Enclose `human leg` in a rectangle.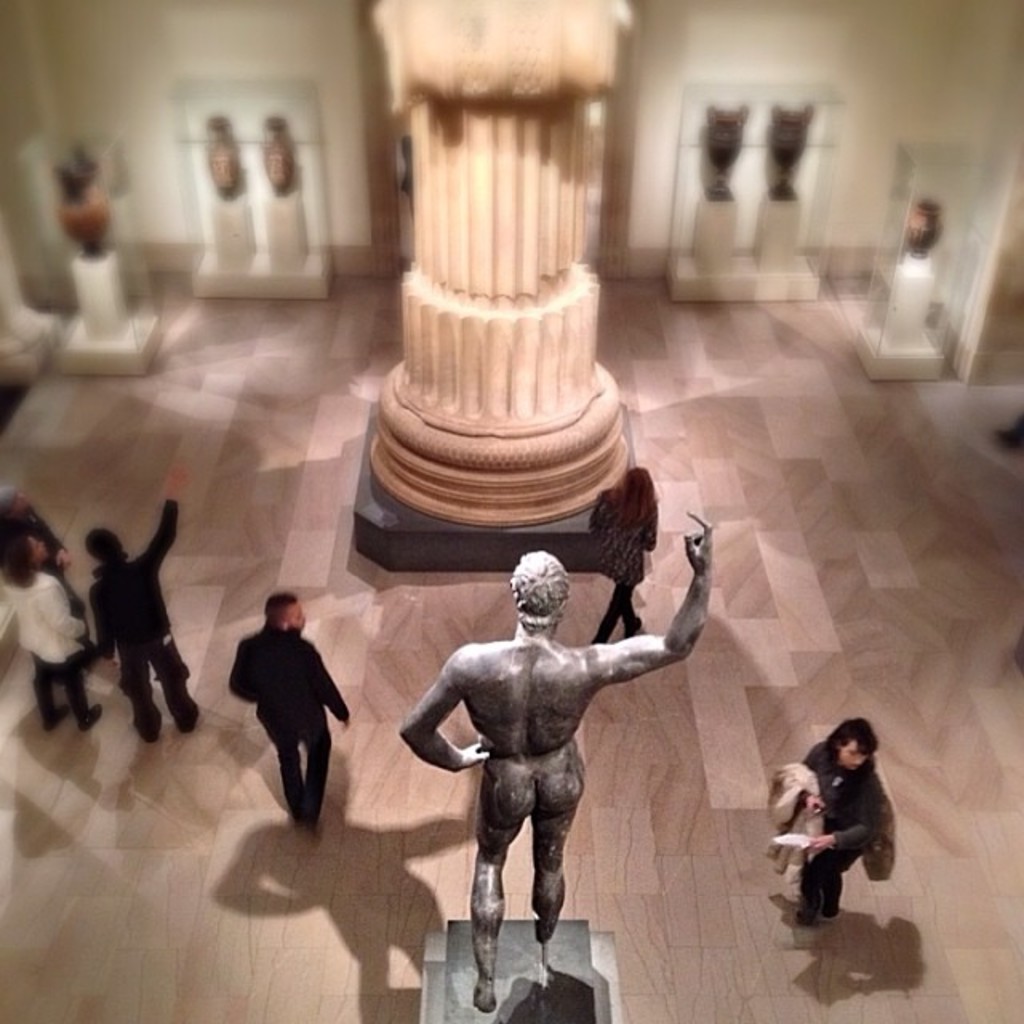
x1=470 y1=754 x2=530 y2=1010.
